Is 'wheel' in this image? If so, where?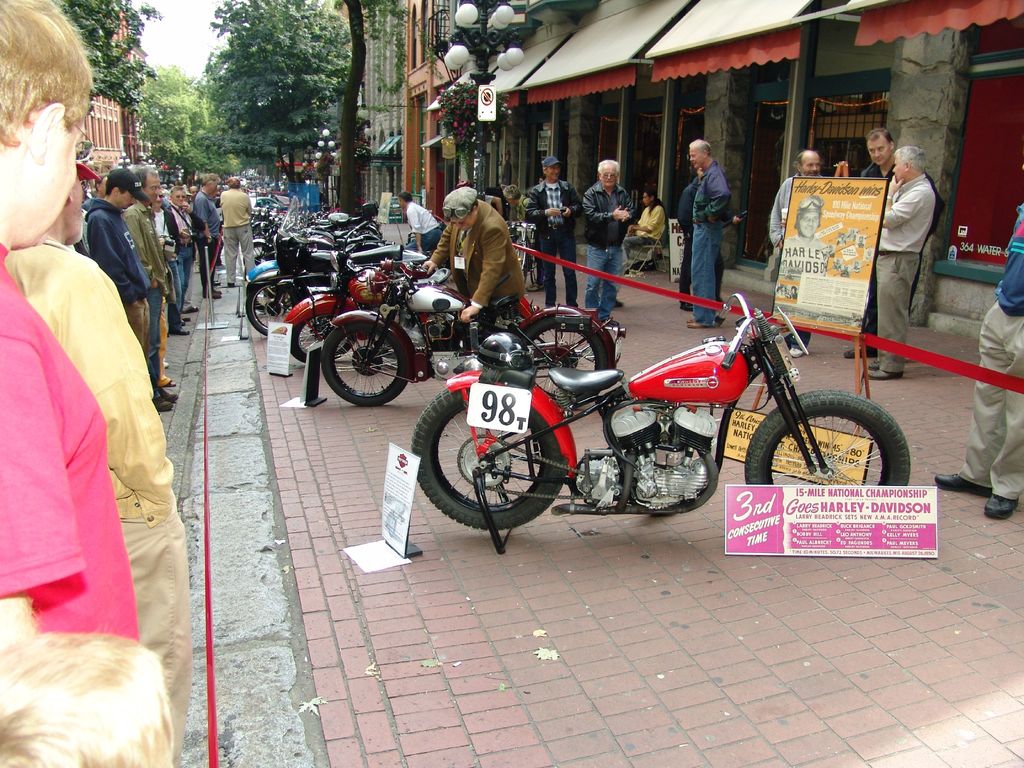
Yes, at (248, 282, 294, 334).
